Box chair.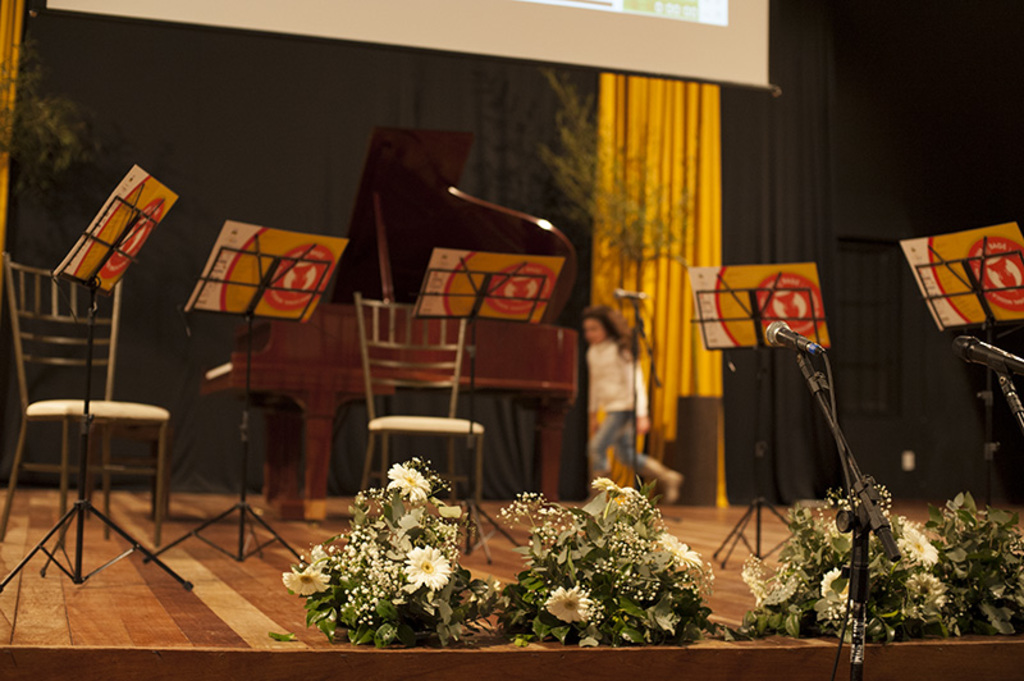
pyautogui.locateOnScreen(0, 255, 172, 545).
